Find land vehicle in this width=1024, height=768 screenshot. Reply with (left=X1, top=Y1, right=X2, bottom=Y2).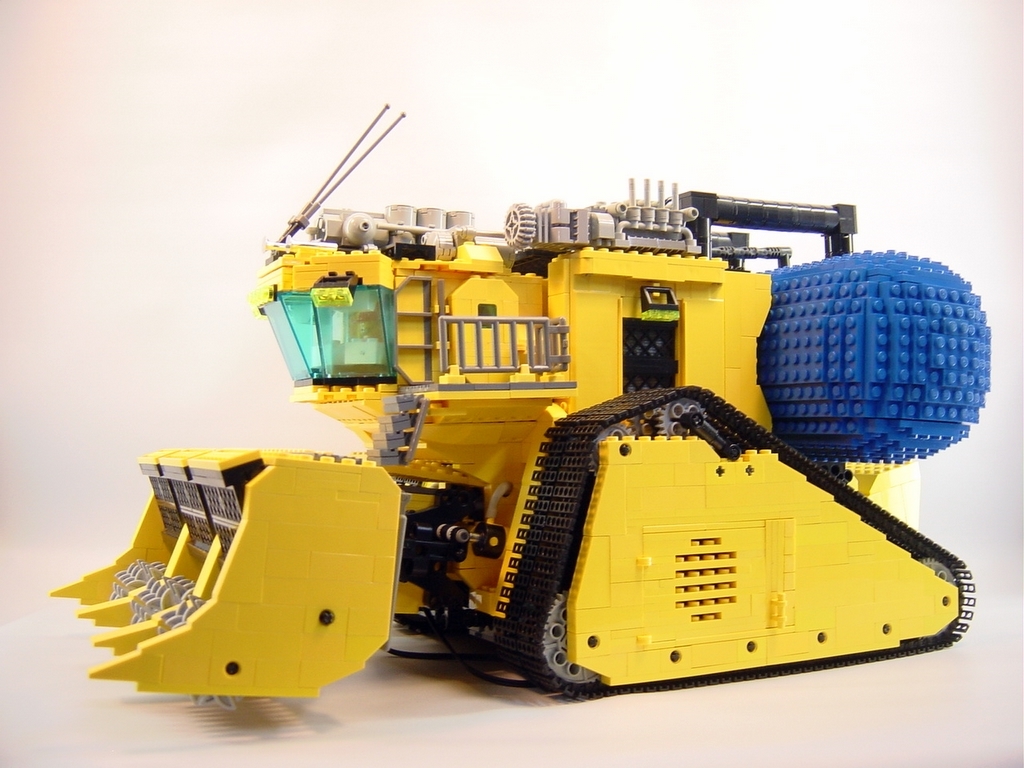
(left=57, top=103, right=992, bottom=700).
